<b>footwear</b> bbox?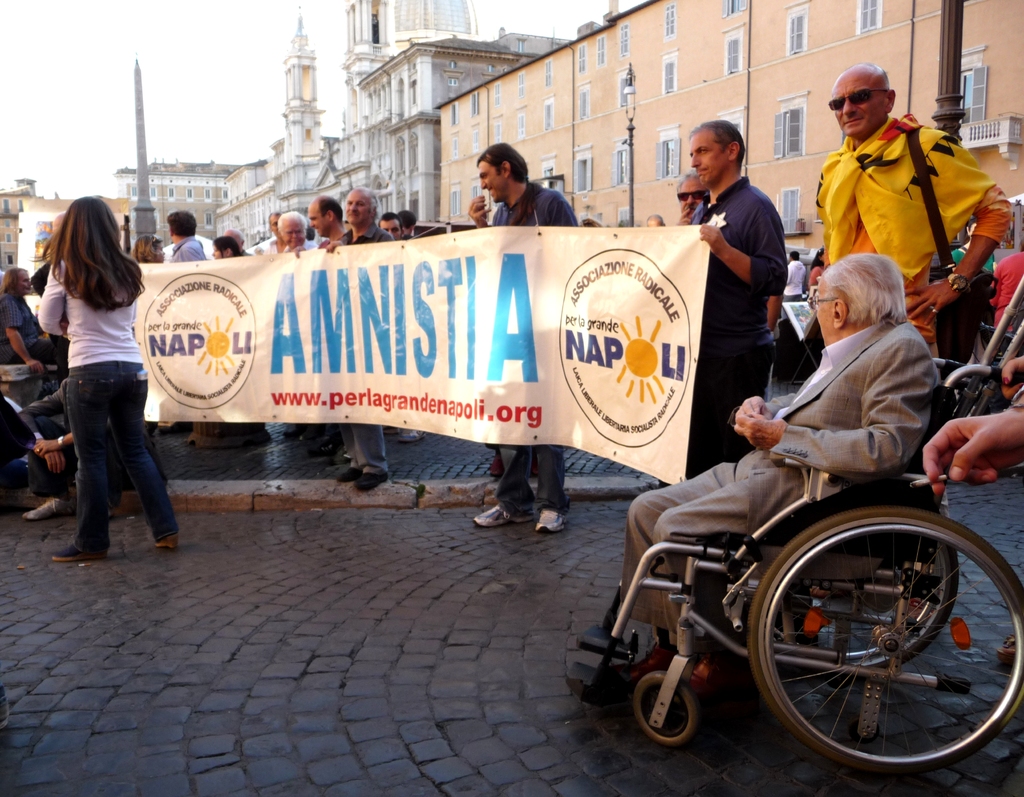
<region>50, 538, 108, 565</region>
